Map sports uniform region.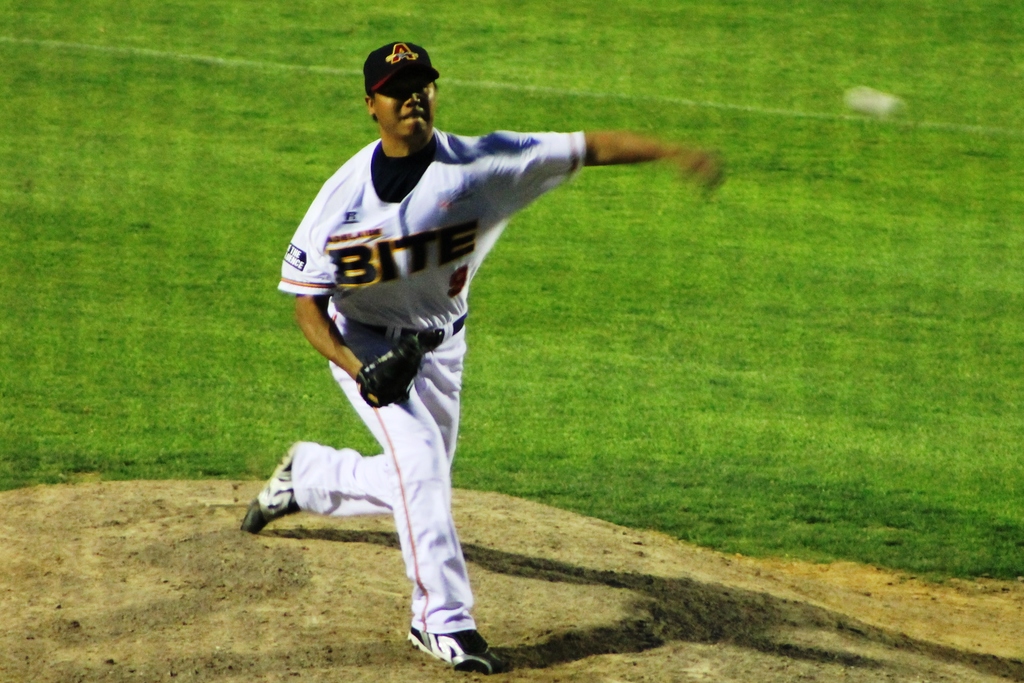
Mapped to (248,40,684,652).
